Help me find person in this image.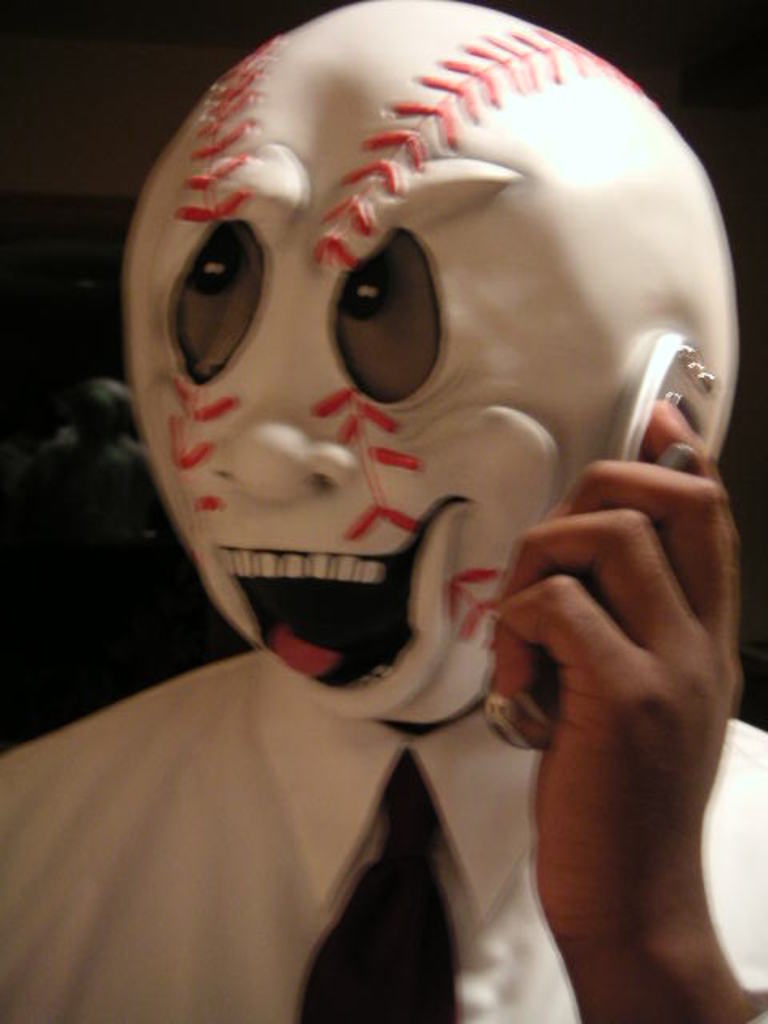
Found it: locate(0, 0, 766, 1022).
